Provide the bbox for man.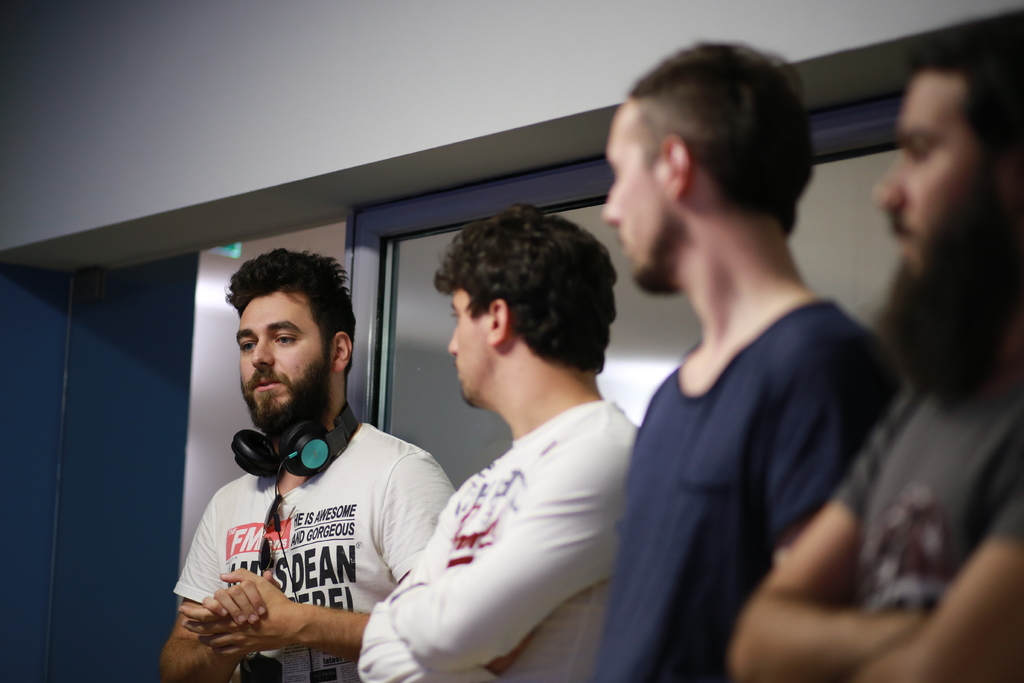
left=596, top=31, right=884, bottom=682.
